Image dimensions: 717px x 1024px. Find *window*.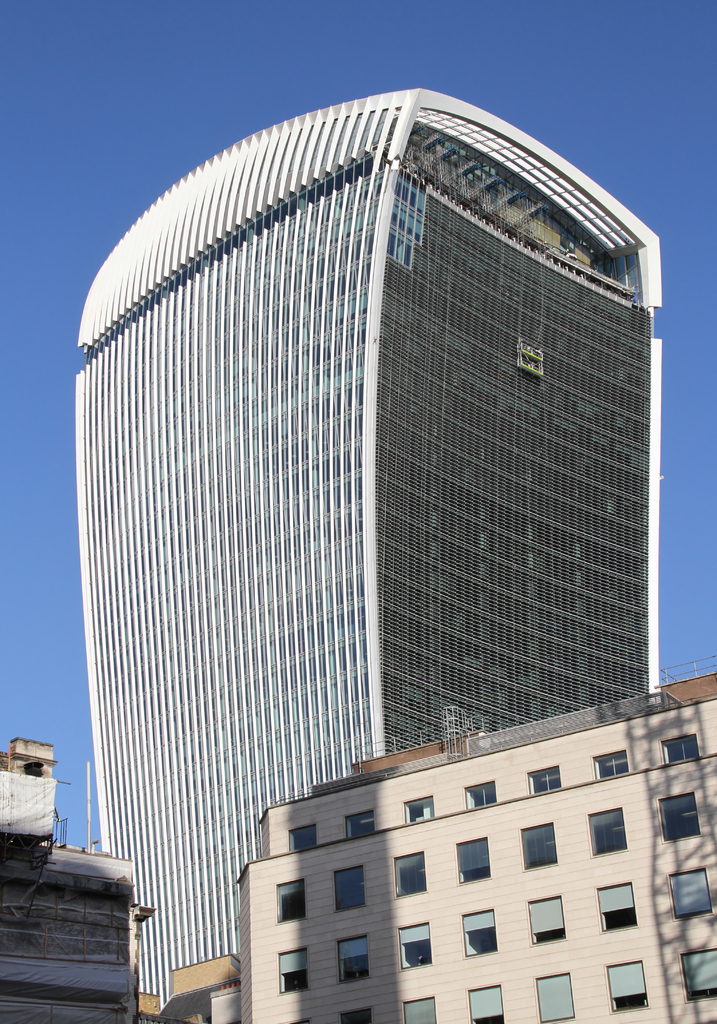
select_region(526, 763, 562, 796).
